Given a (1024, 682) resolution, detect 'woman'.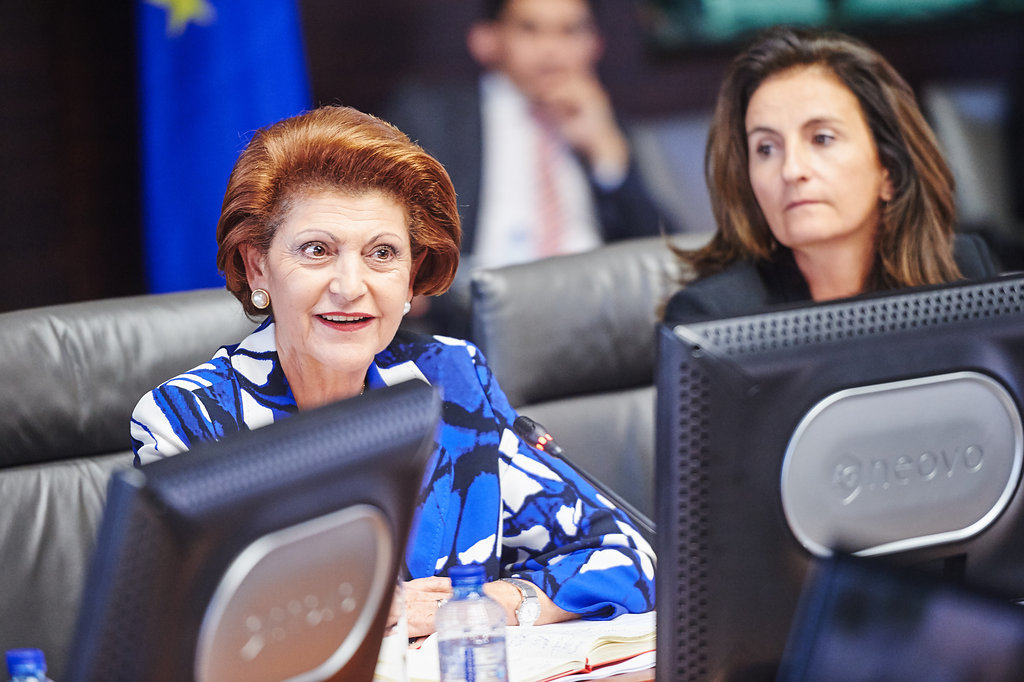
x1=122, y1=98, x2=665, y2=648.
